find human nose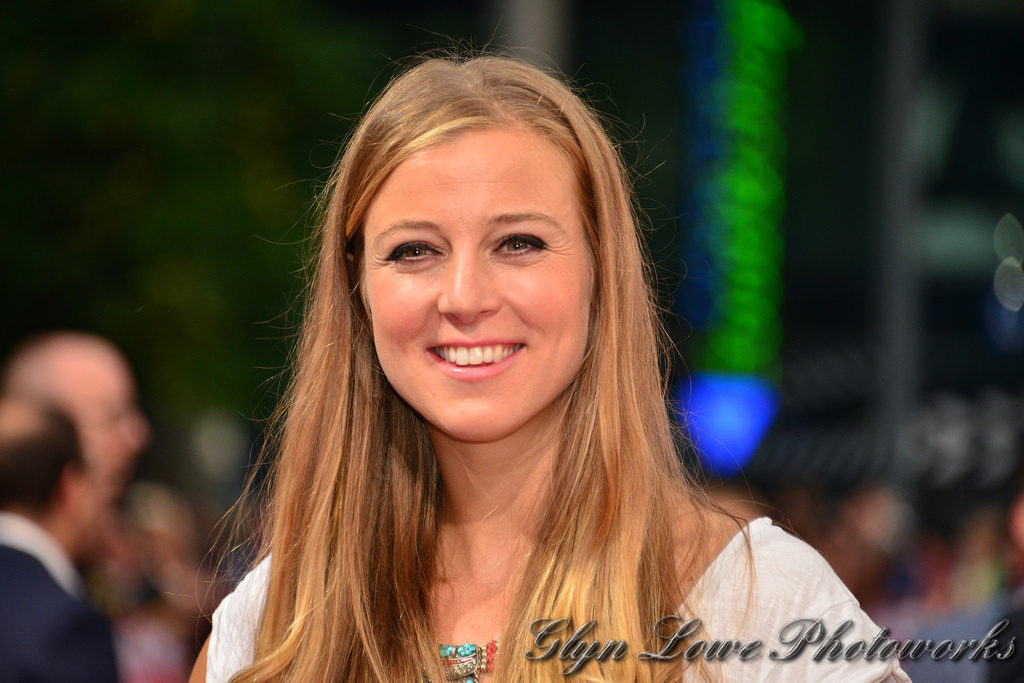
select_region(436, 250, 503, 328)
